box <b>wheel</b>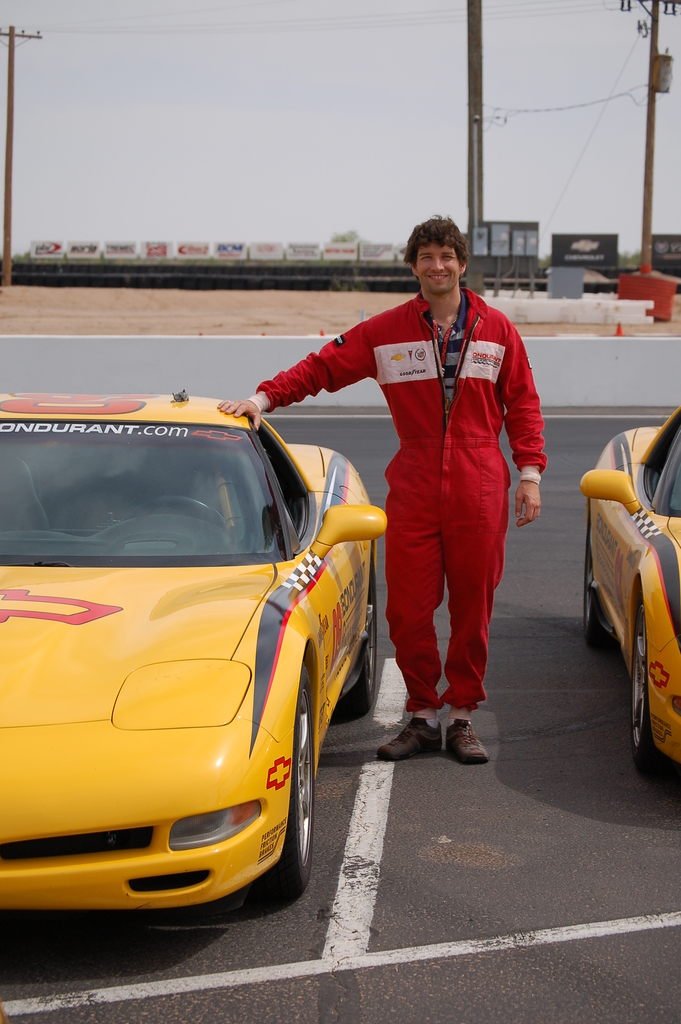
336/612/373/708
